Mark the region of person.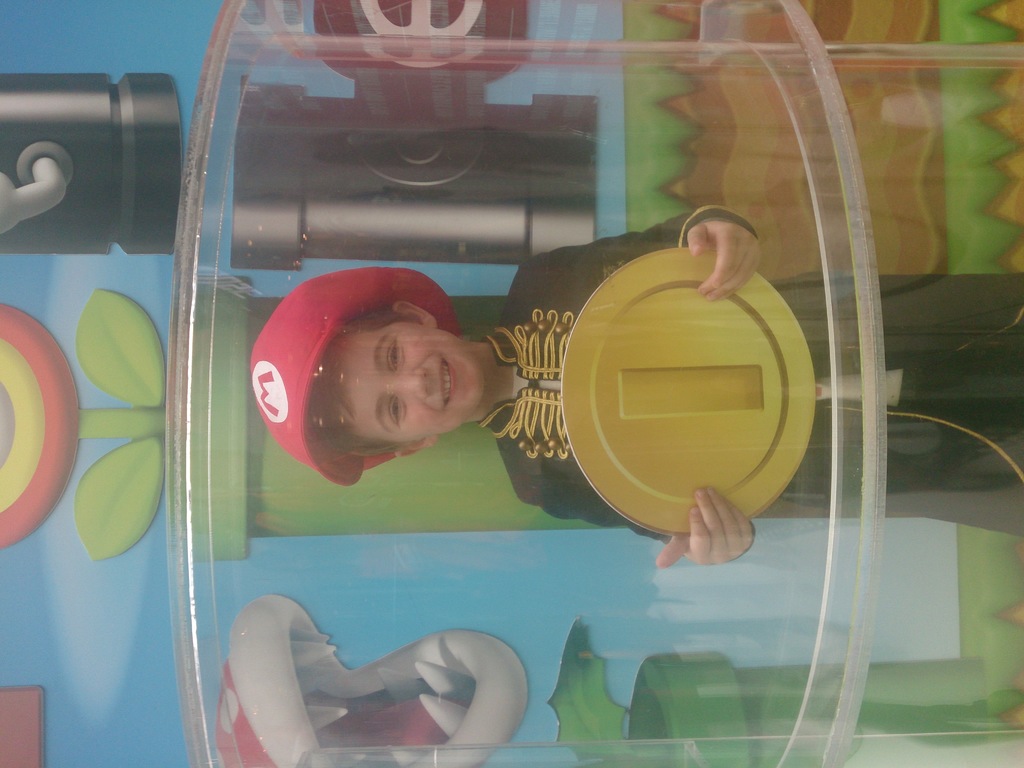
Region: (251, 208, 1023, 561).
